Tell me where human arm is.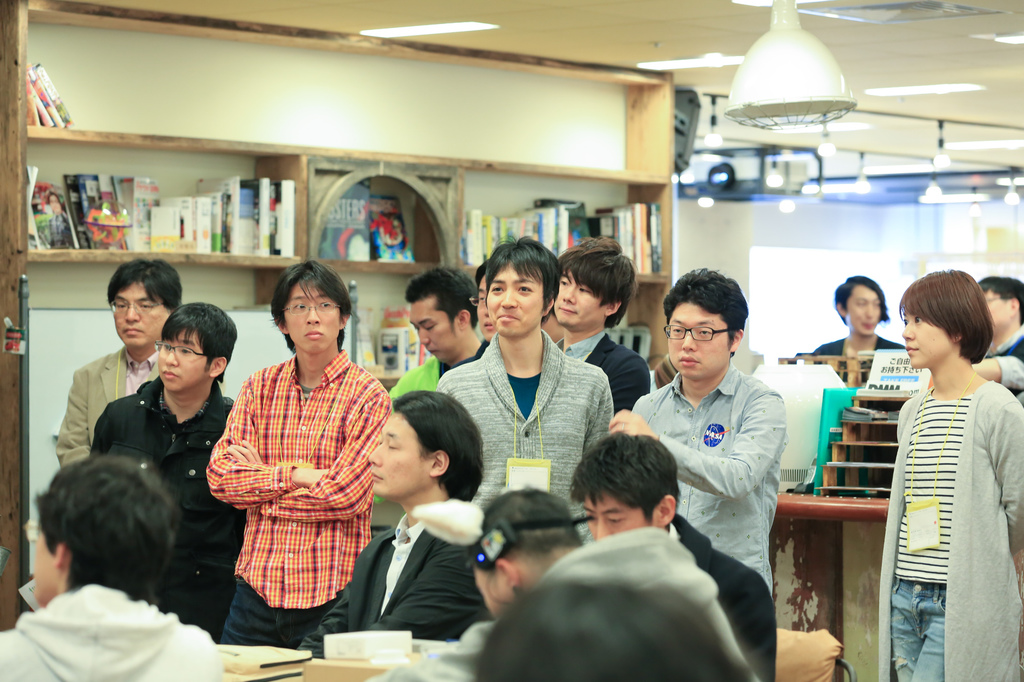
human arm is at bbox=(225, 374, 392, 523).
